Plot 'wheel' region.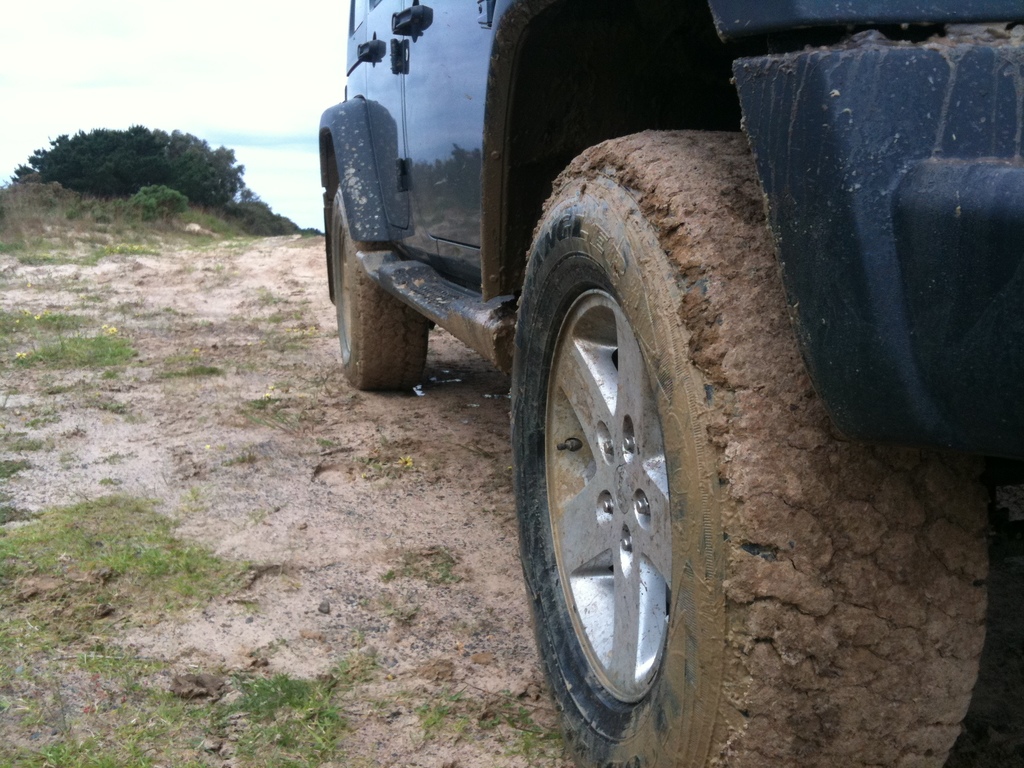
Plotted at select_region(325, 179, 436, 388).
